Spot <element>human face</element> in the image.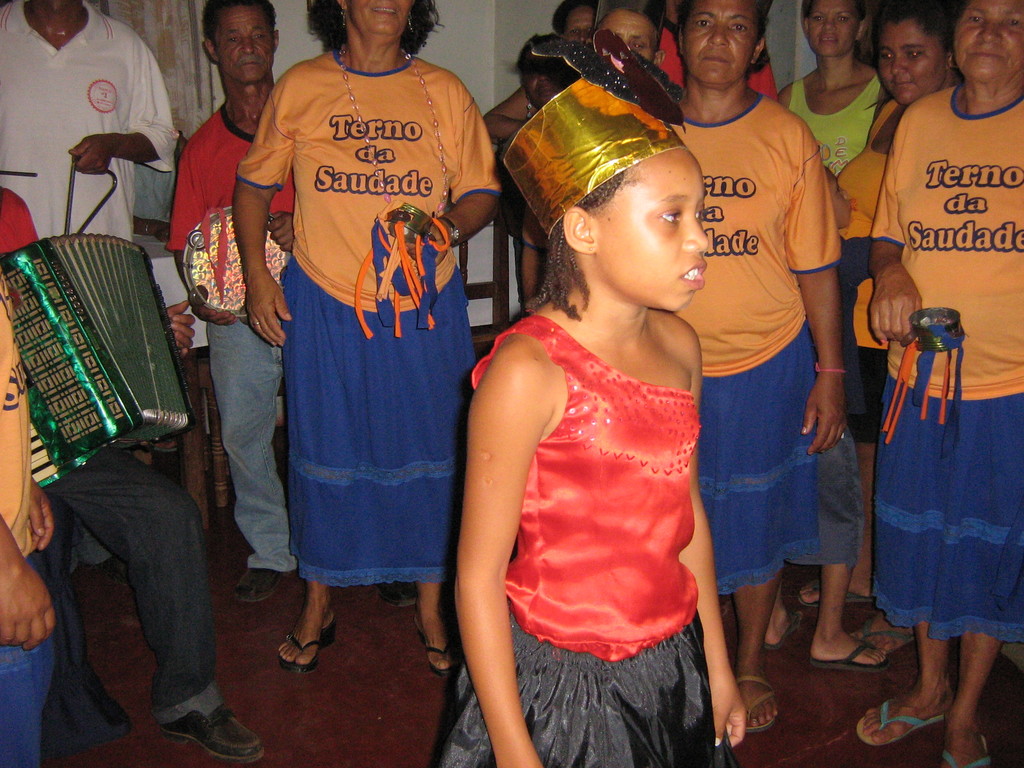
<element>human face</element> found at select_region(592, 148, 710, 310).
